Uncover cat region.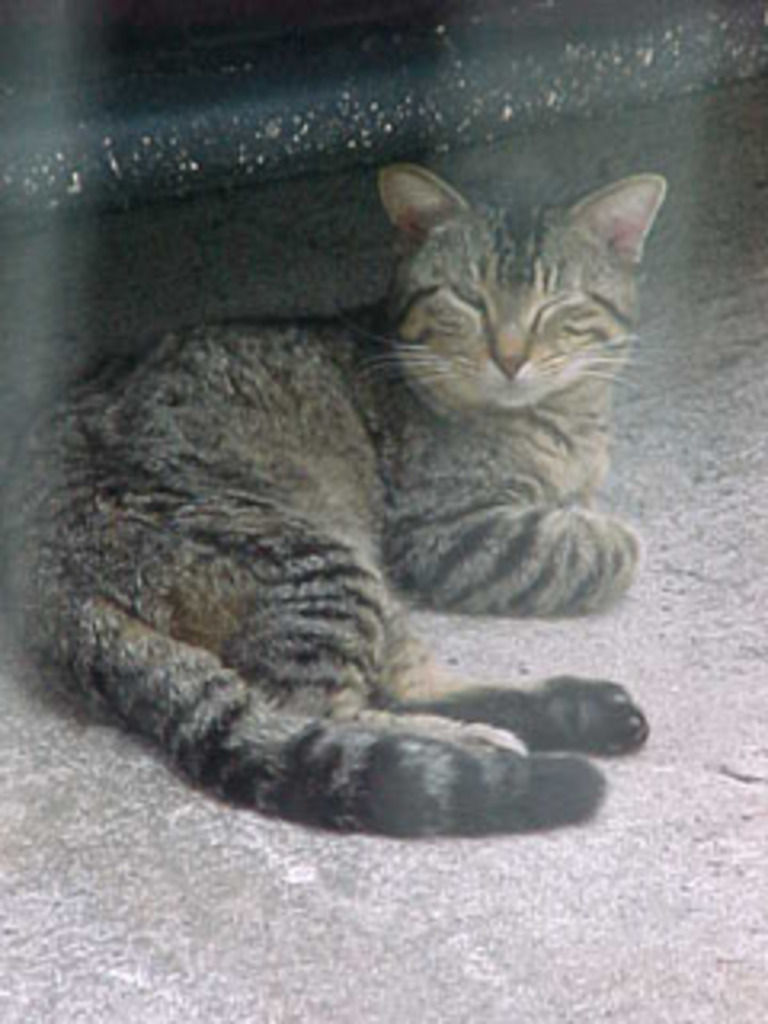
Uncovered: box(3, 147, 678, 842).
